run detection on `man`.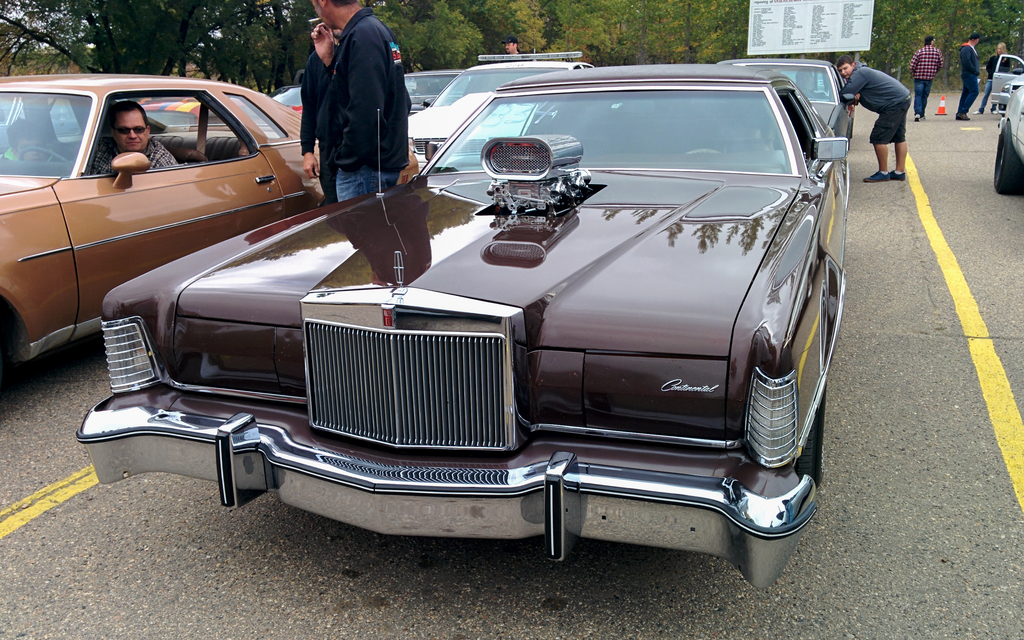
Result: locate(0, 118, 60, 166).
